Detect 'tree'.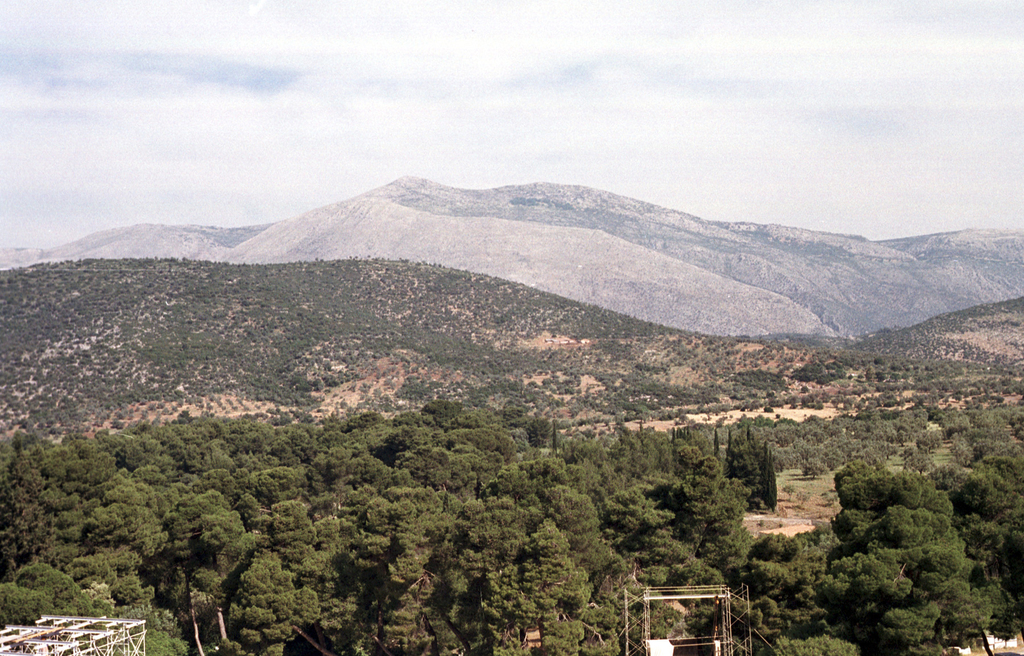
Detected at box(636, 442, 771, 575).
